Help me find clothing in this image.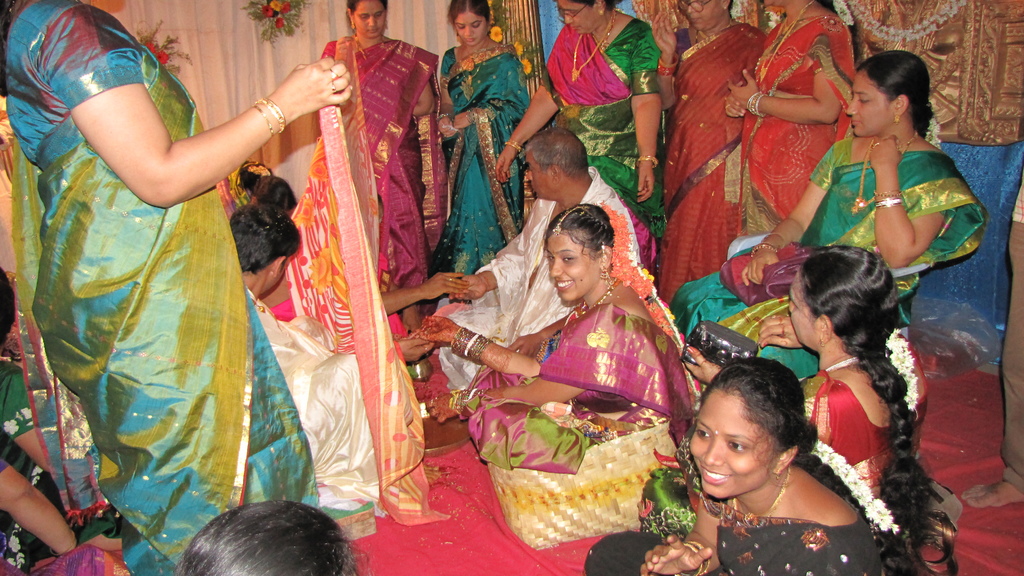
Found it: bbox=(639, 336, 938, 513).
